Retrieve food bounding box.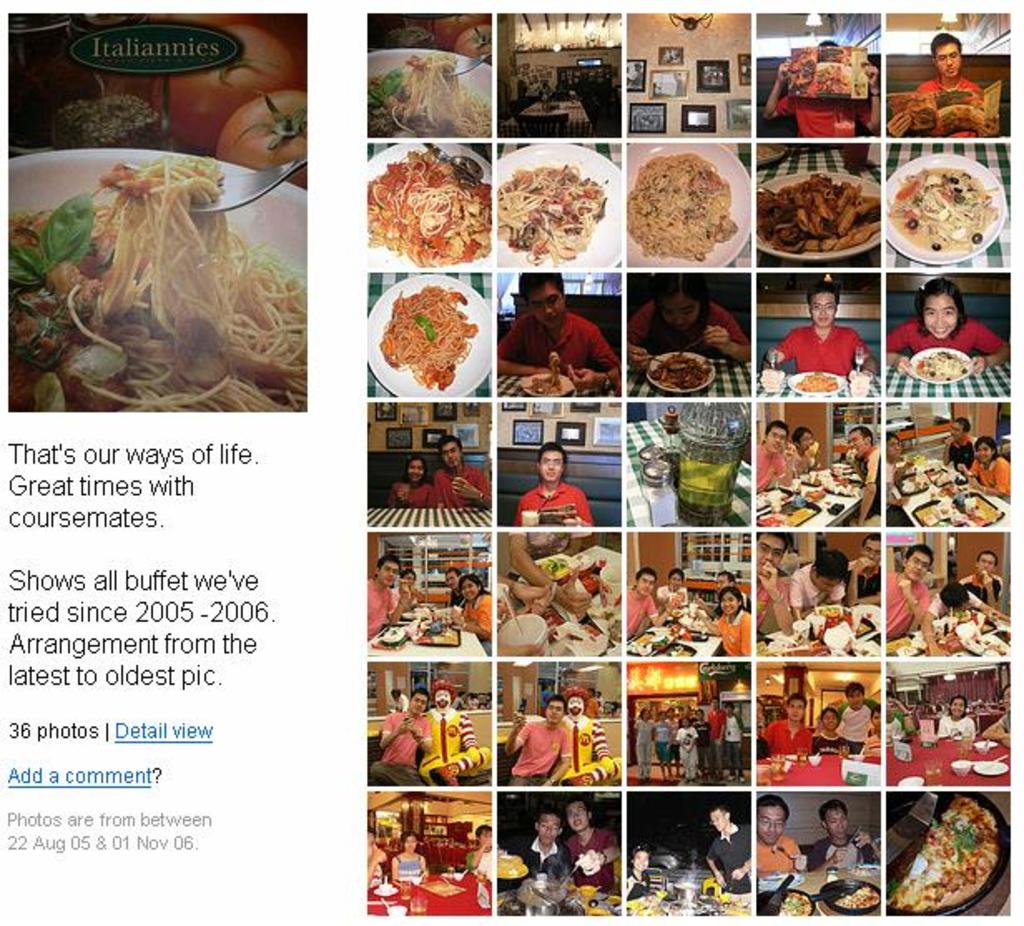
Bounding box: pyautogui.locateOnScreen(628, 155, 736, 263).
